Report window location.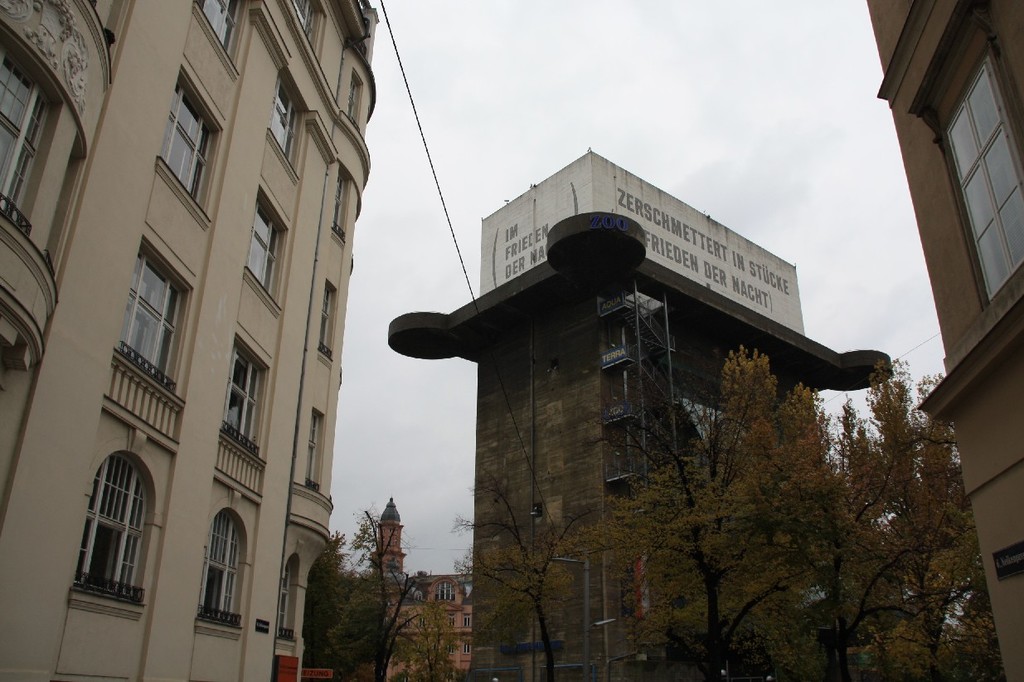
Report: 72 452 143 612.
